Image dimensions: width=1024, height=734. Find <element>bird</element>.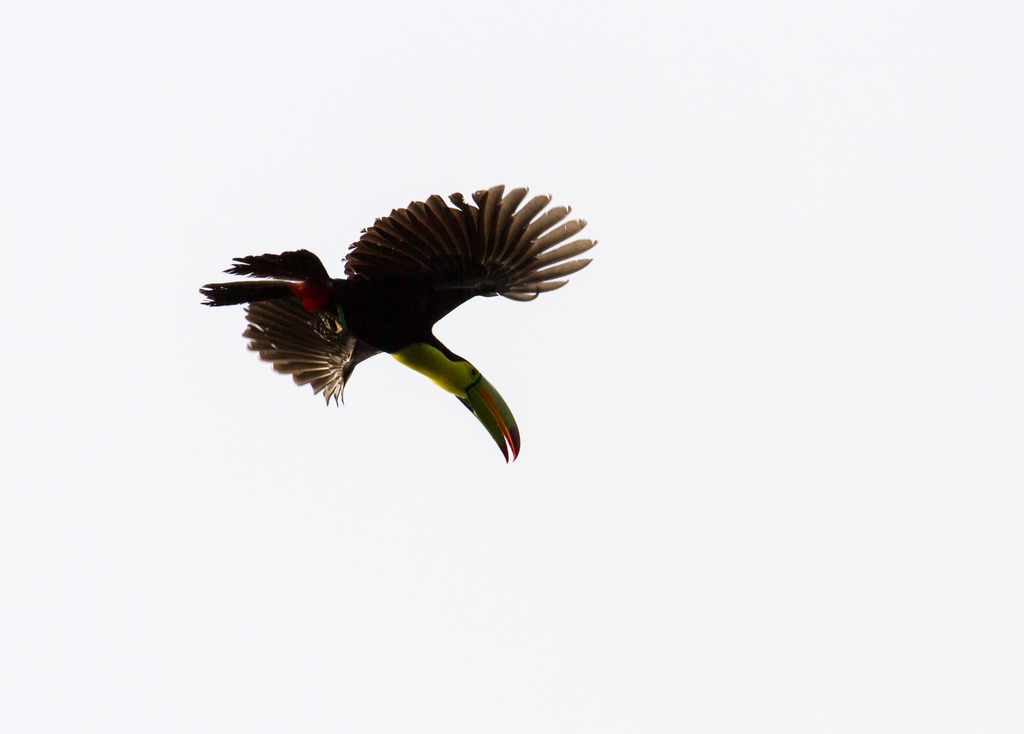
[left=212, top=177, right=570, bottom=468].
